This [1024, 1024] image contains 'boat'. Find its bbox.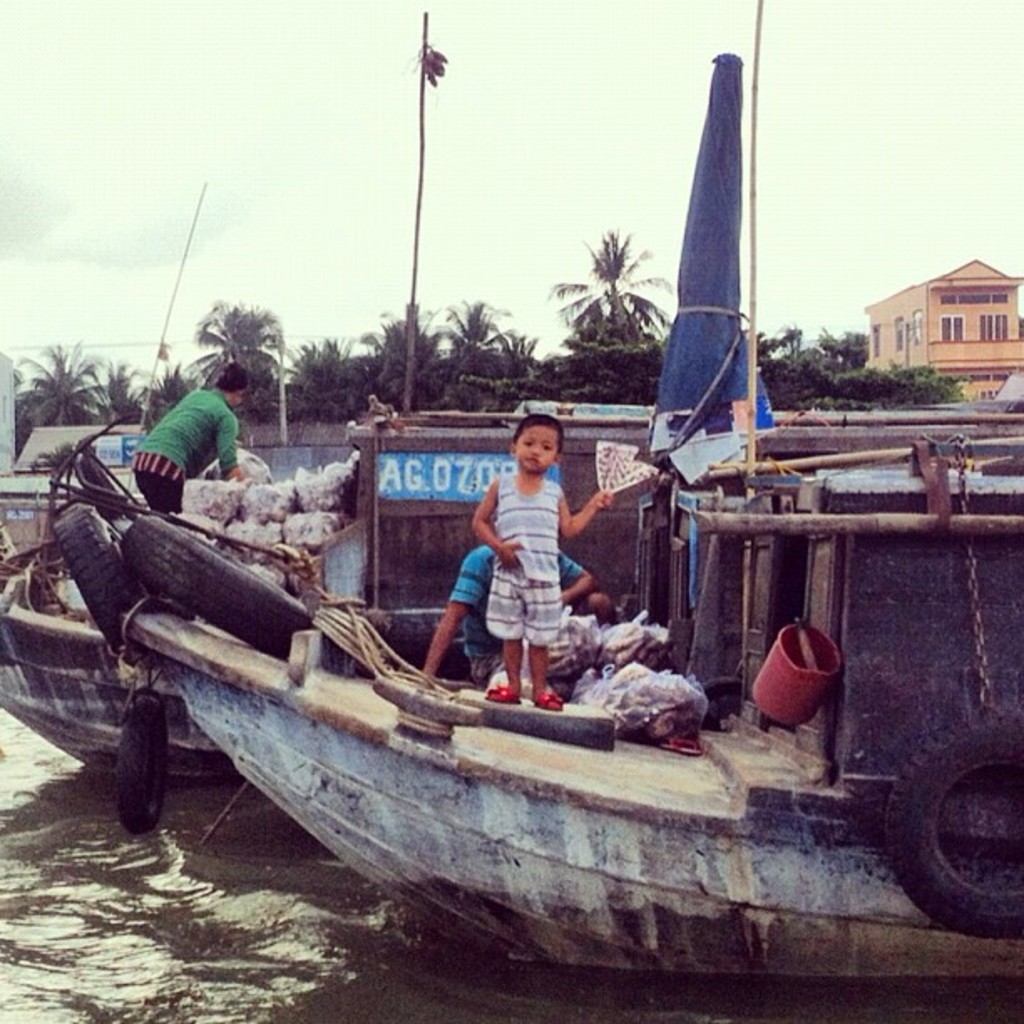
99, 0, 1022, 986.
